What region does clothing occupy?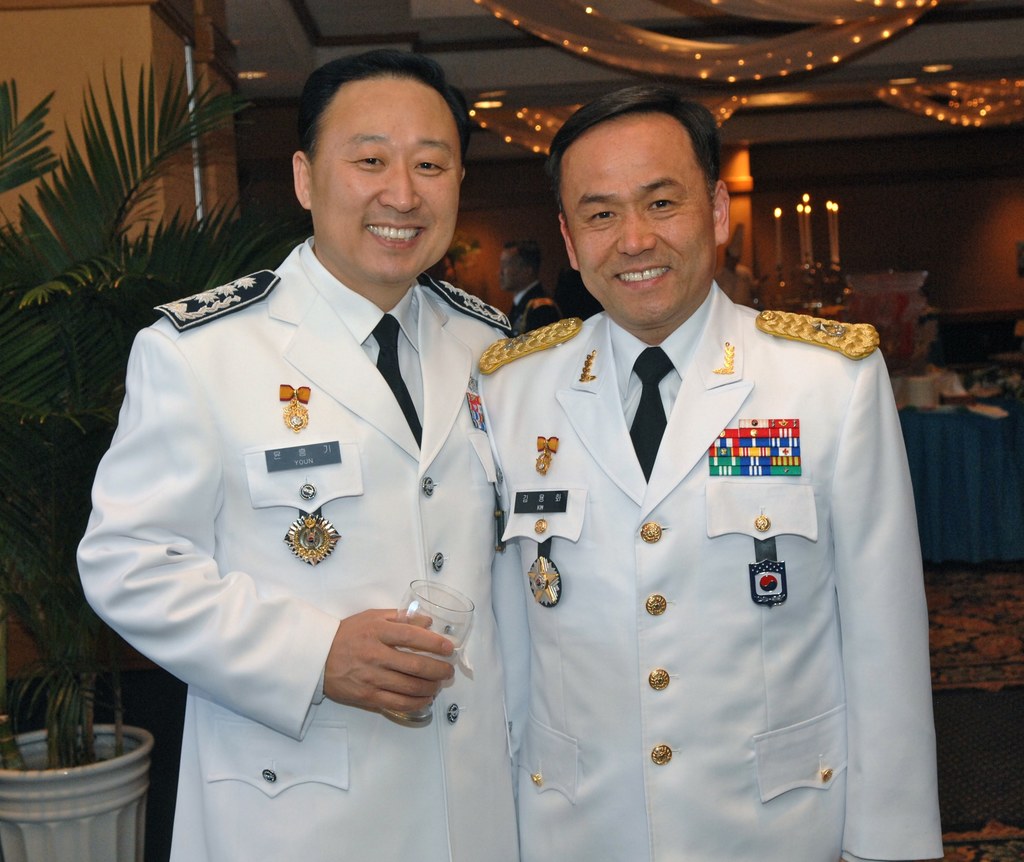
region(466, 286, 935, 827).
